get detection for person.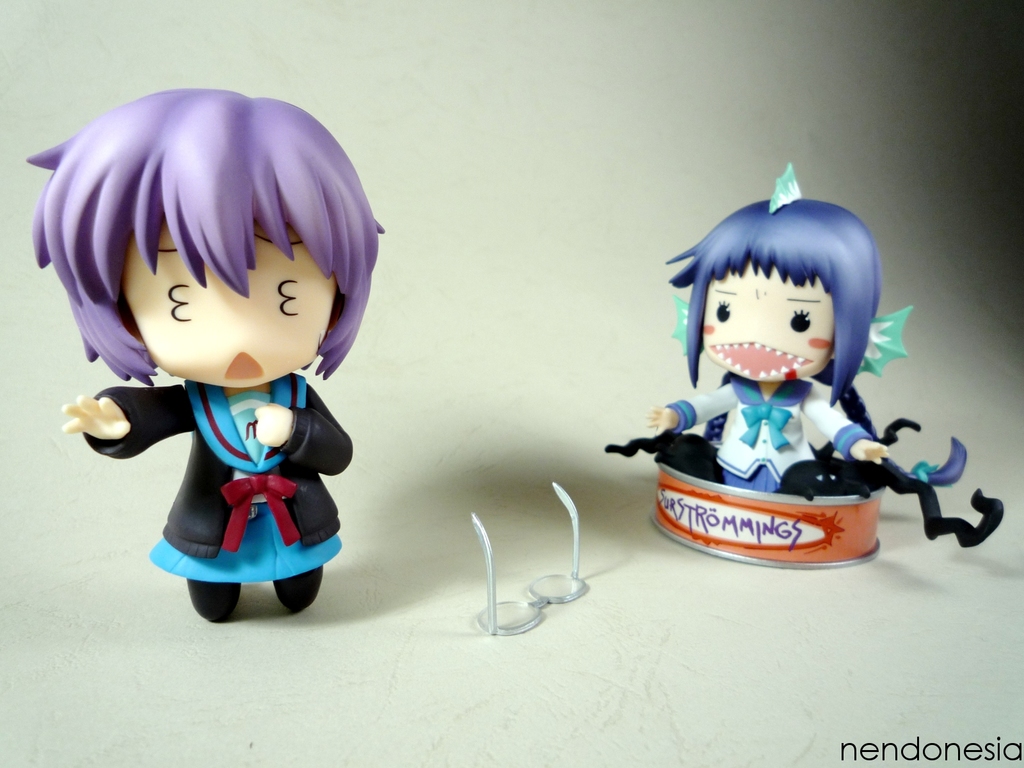
Detection: l=605, t=161, r=1004, b=547.
